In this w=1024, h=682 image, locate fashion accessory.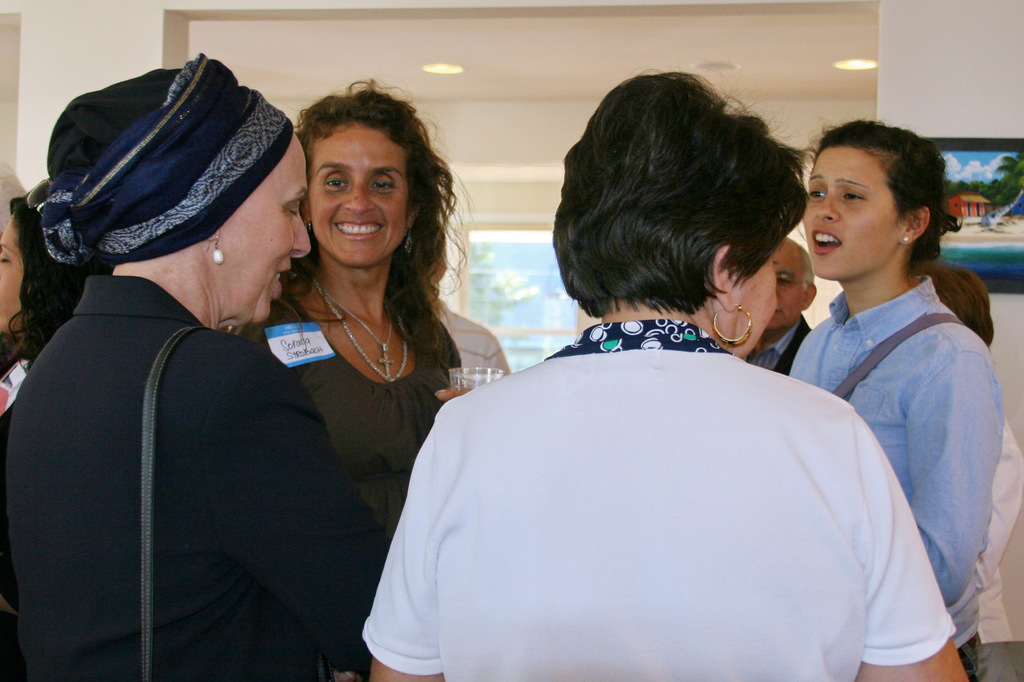
Bounding box: 897/230/912/245.
